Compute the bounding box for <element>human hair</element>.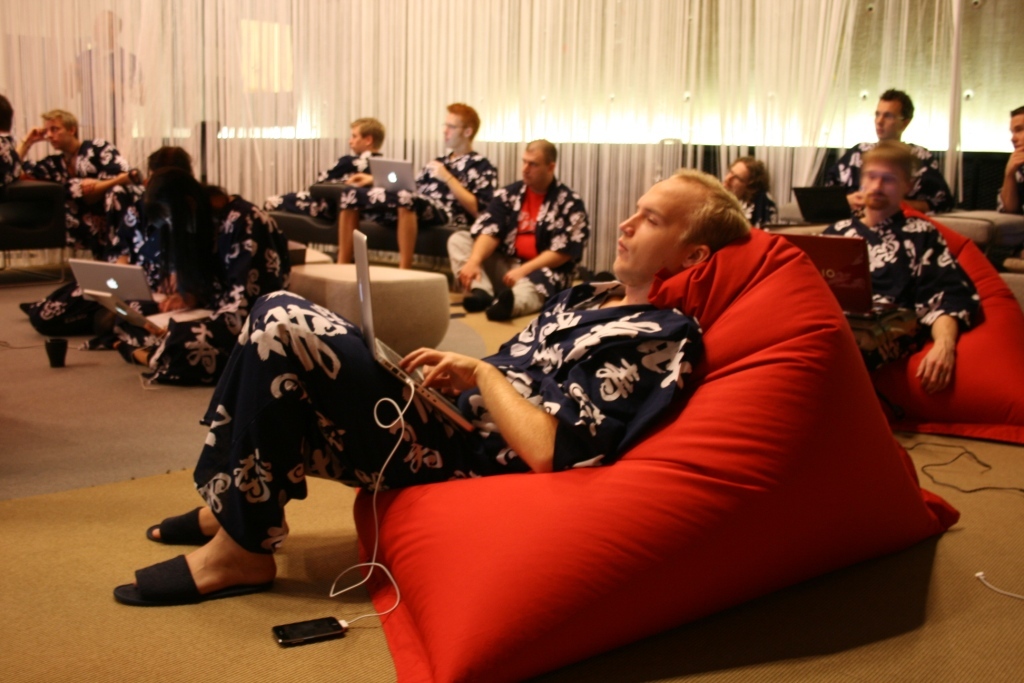
detection(863, 139, 908, 169).
